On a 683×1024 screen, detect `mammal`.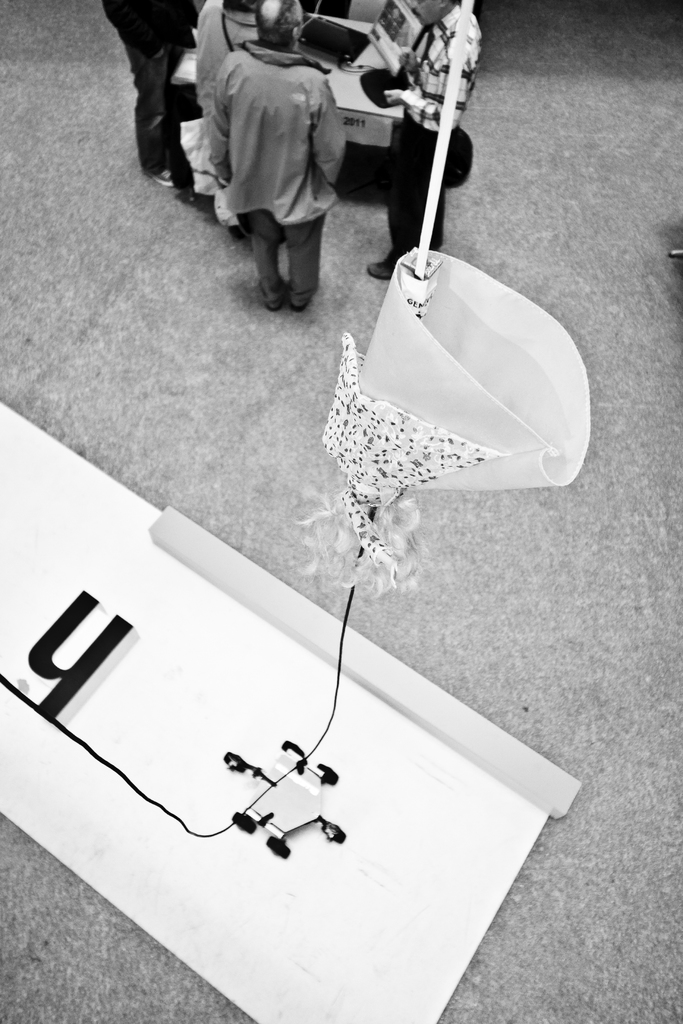
crop(365, 0, 483, 279).
